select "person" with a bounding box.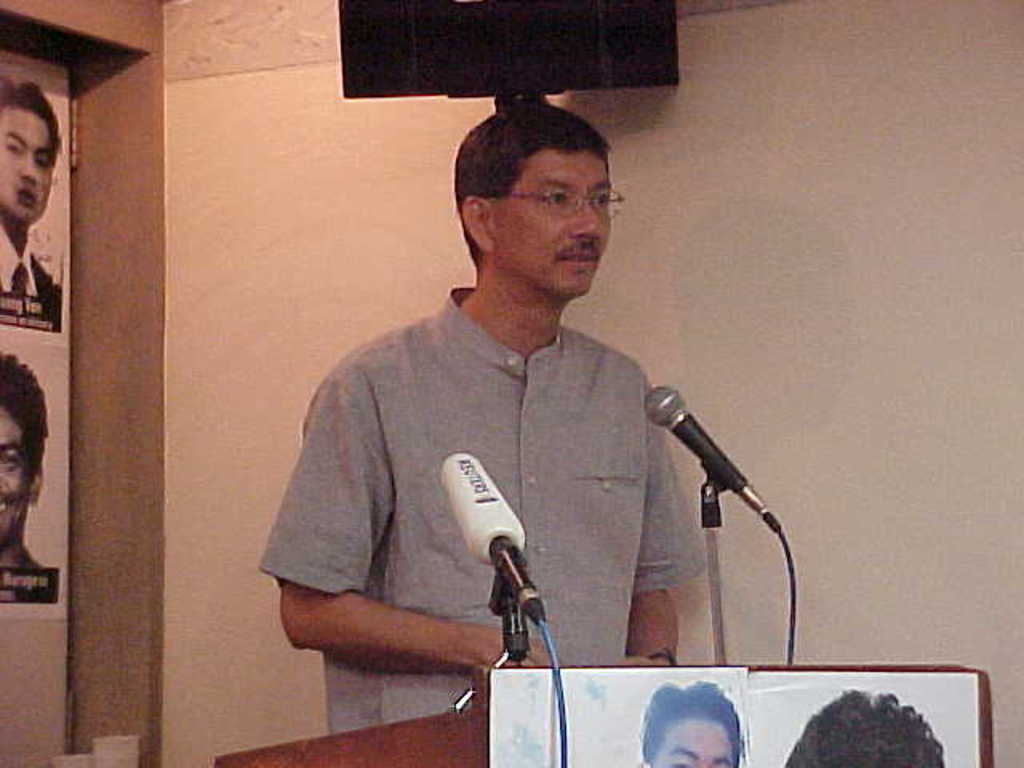
<bbox>630, 675, 744, 766</bbox>.
